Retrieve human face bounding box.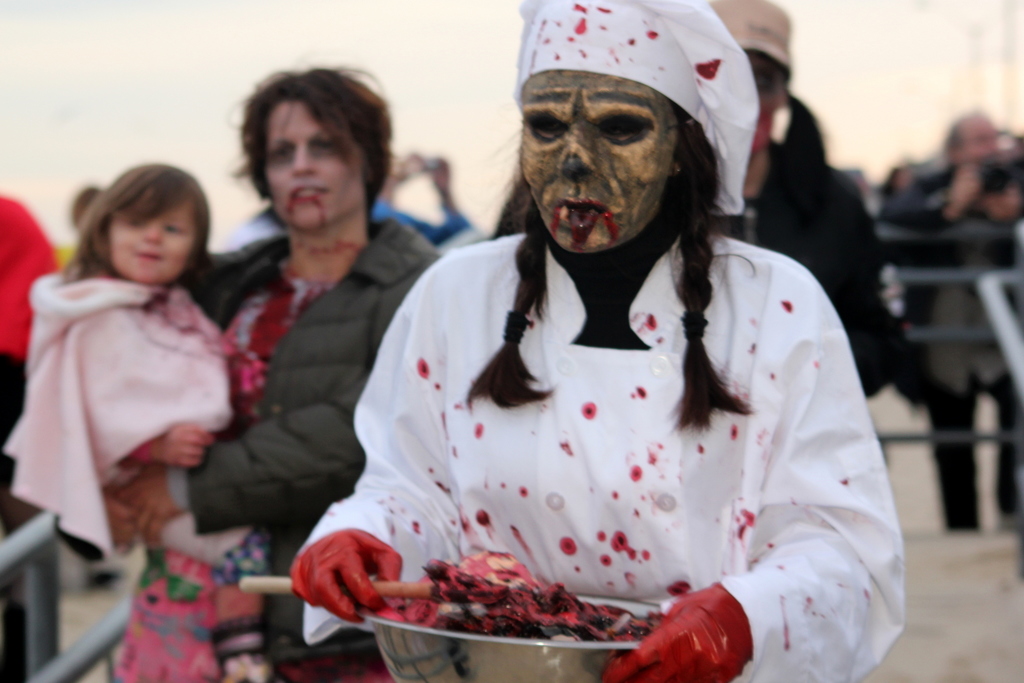
Bounding box: <box>105,215,199,279</box>.
